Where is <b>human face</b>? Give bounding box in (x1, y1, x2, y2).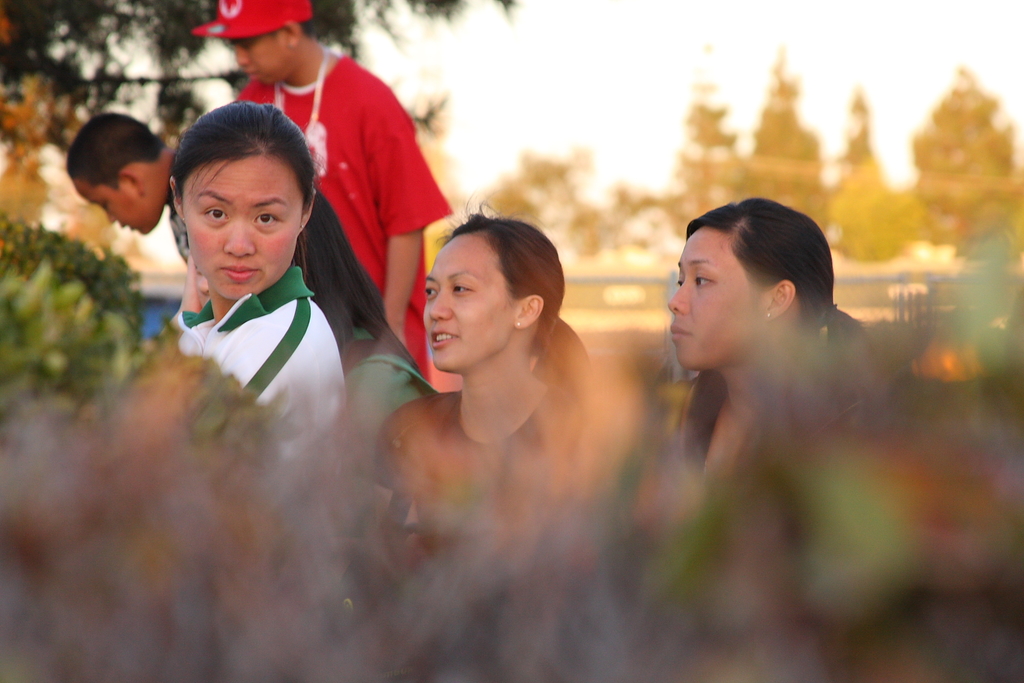
(227, 38, 288, 86).
